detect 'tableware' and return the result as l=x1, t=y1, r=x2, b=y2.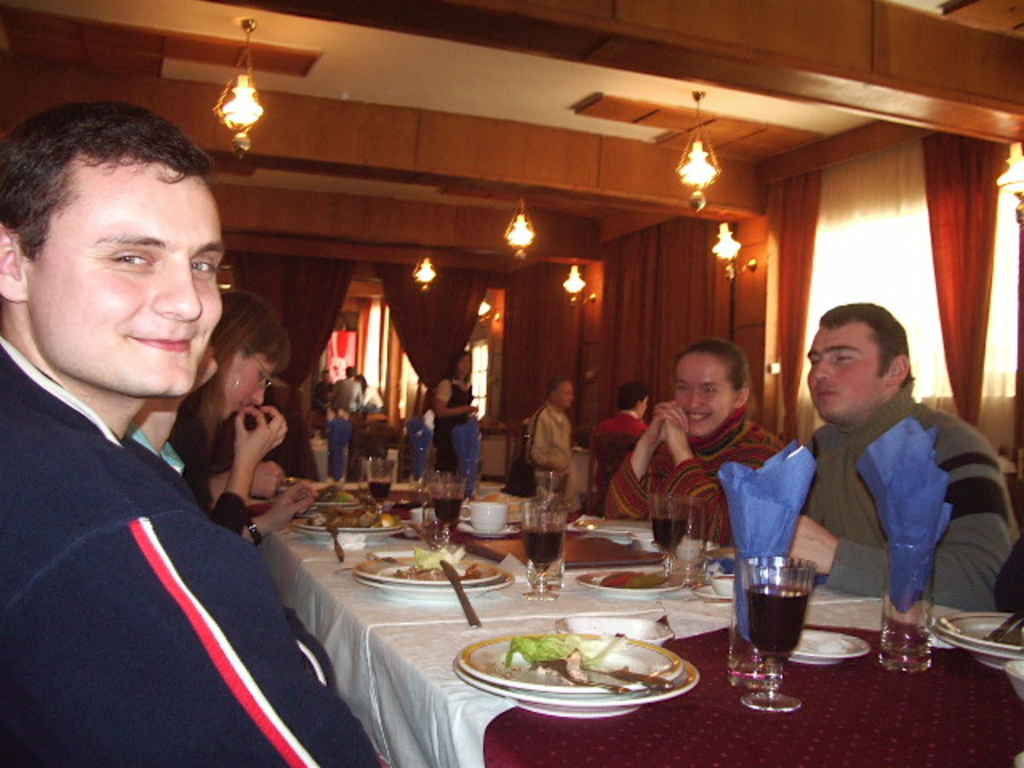
l=742, t=554, r=813, b=717.
